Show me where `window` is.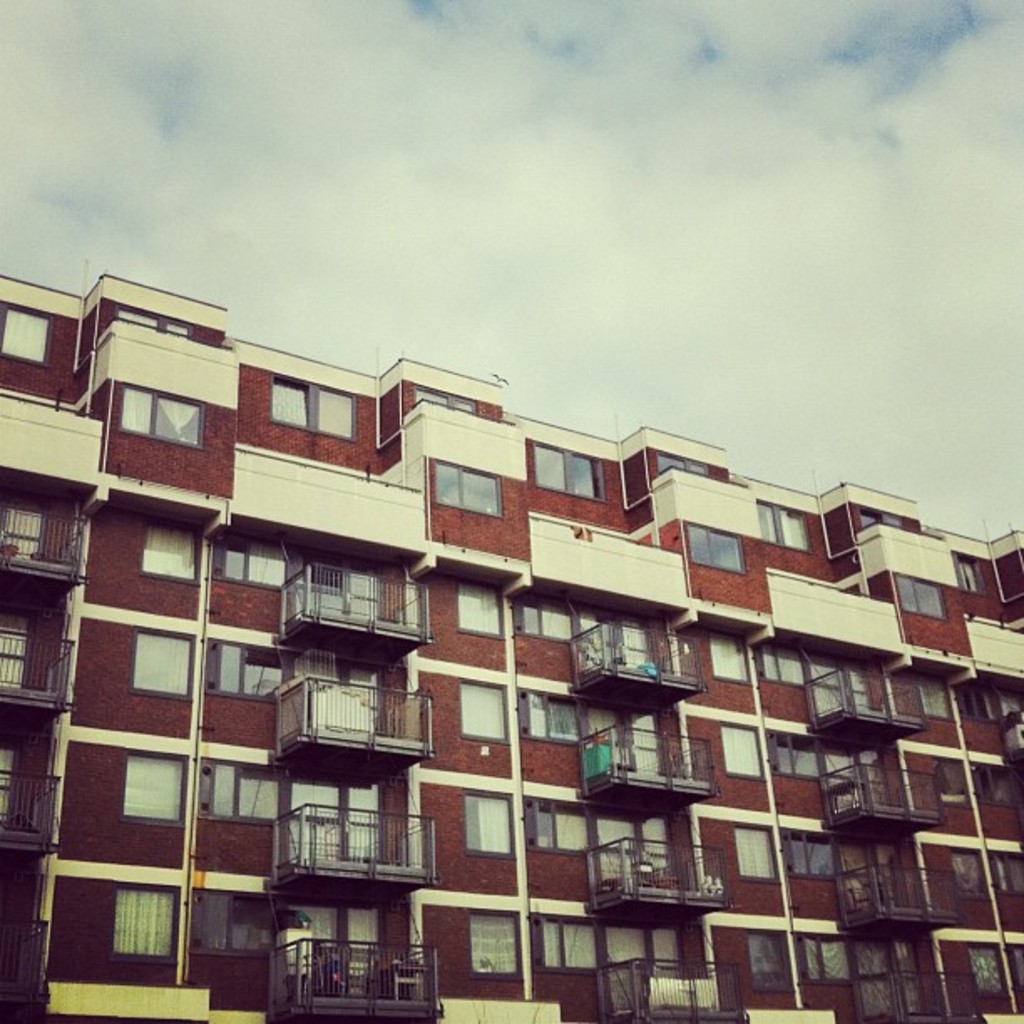
`window` is at (left=969, top=945, right=1002, bottom=999).
